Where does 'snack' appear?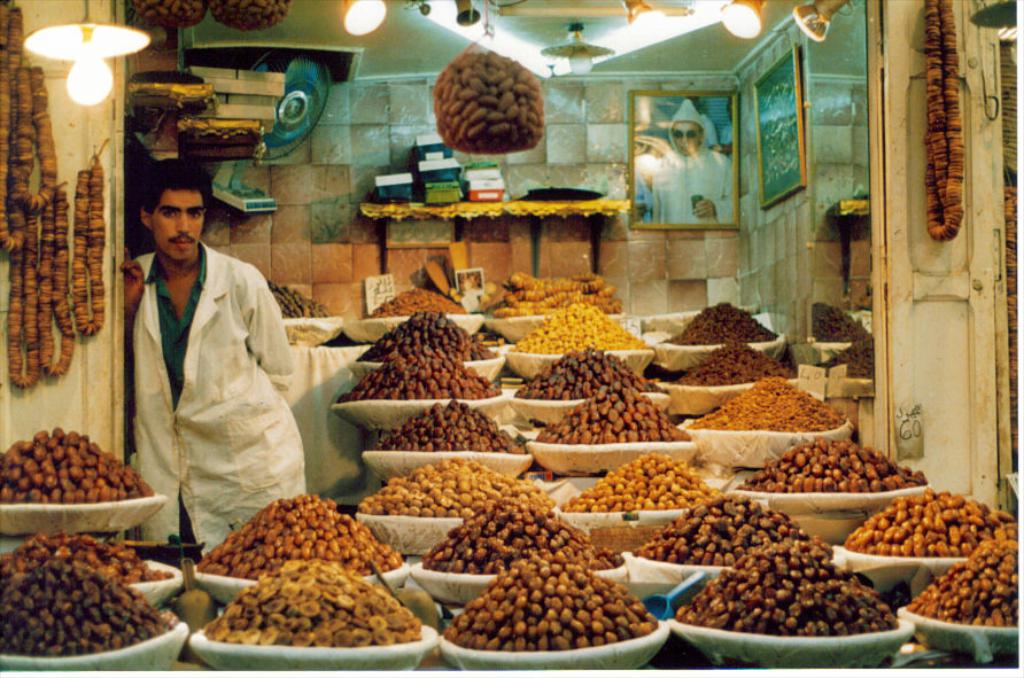
Appears at bbox=[196, 562, 417, 648].
